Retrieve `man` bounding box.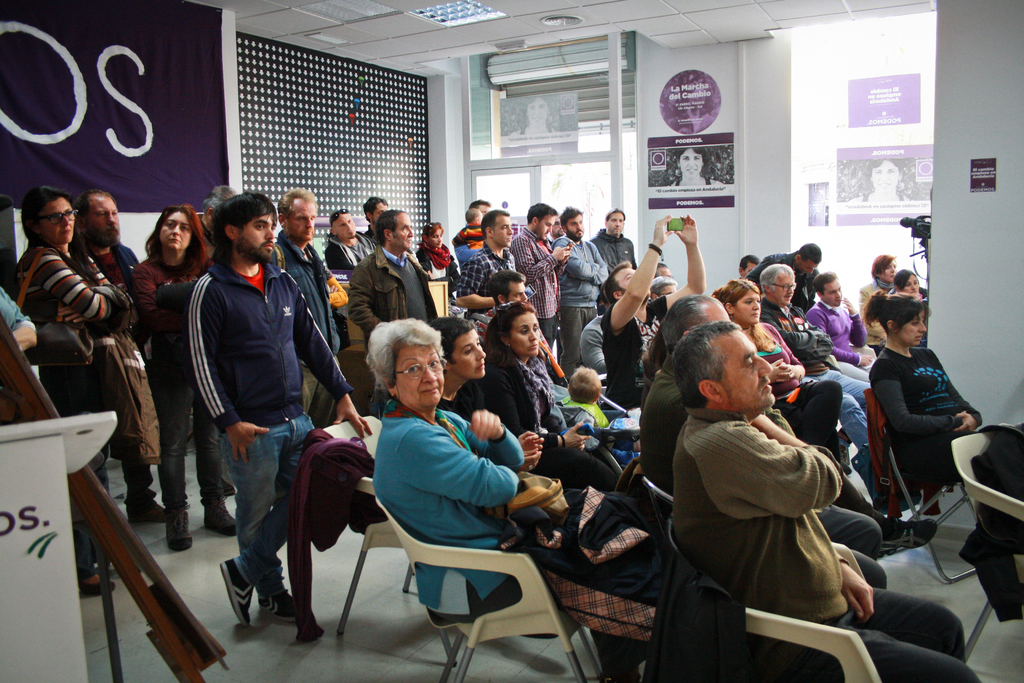
Bounding box: Rect(466, 270, 550, 346).
